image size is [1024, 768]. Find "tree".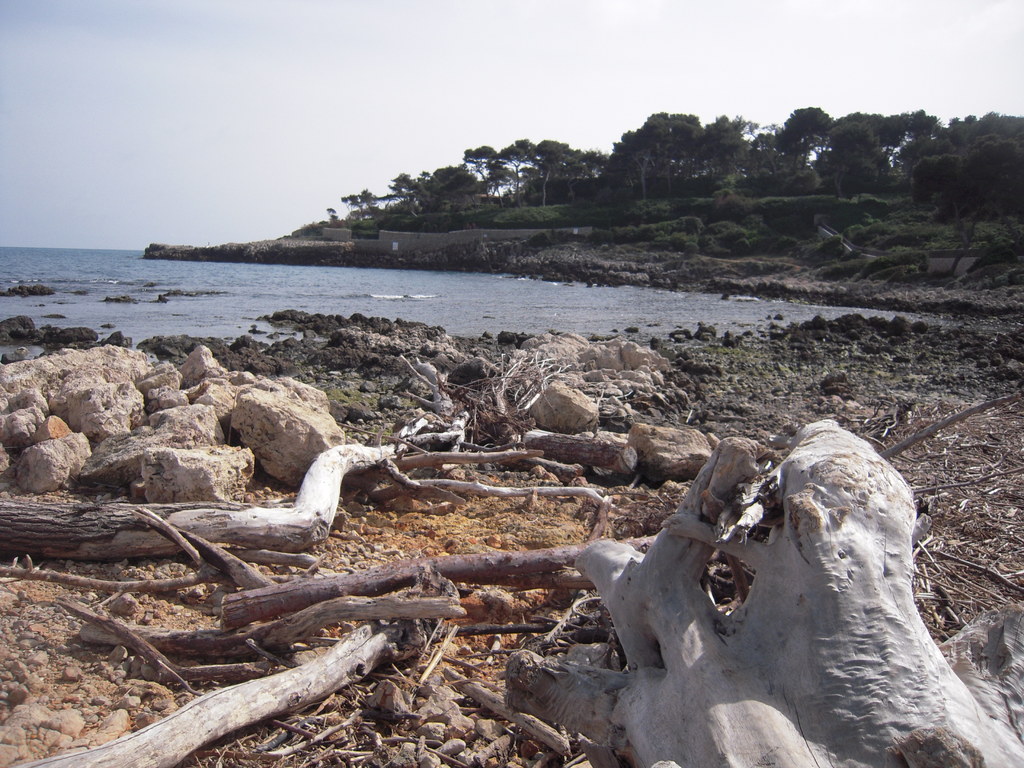
pyautogui.locateOnScreen(948, 108, 986, 158).
